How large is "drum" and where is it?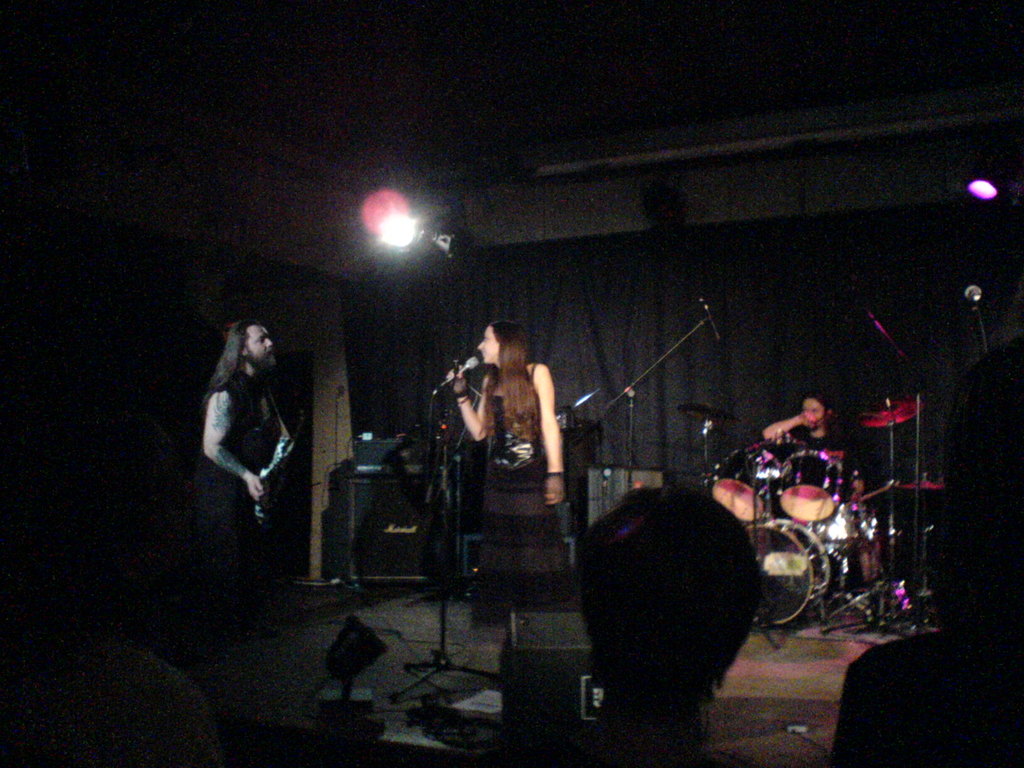
Bounding box: BBox(743, 516, 829, 628).
